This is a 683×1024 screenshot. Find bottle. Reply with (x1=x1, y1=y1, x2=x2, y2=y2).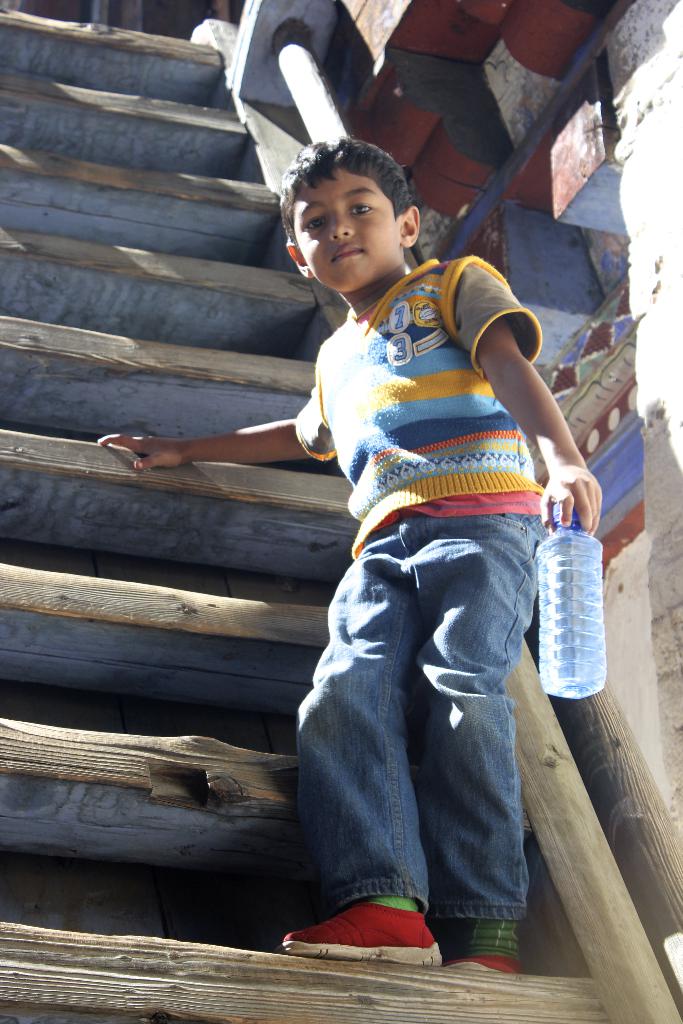
(x1=531, y1=499, x2=605, y2=703).
